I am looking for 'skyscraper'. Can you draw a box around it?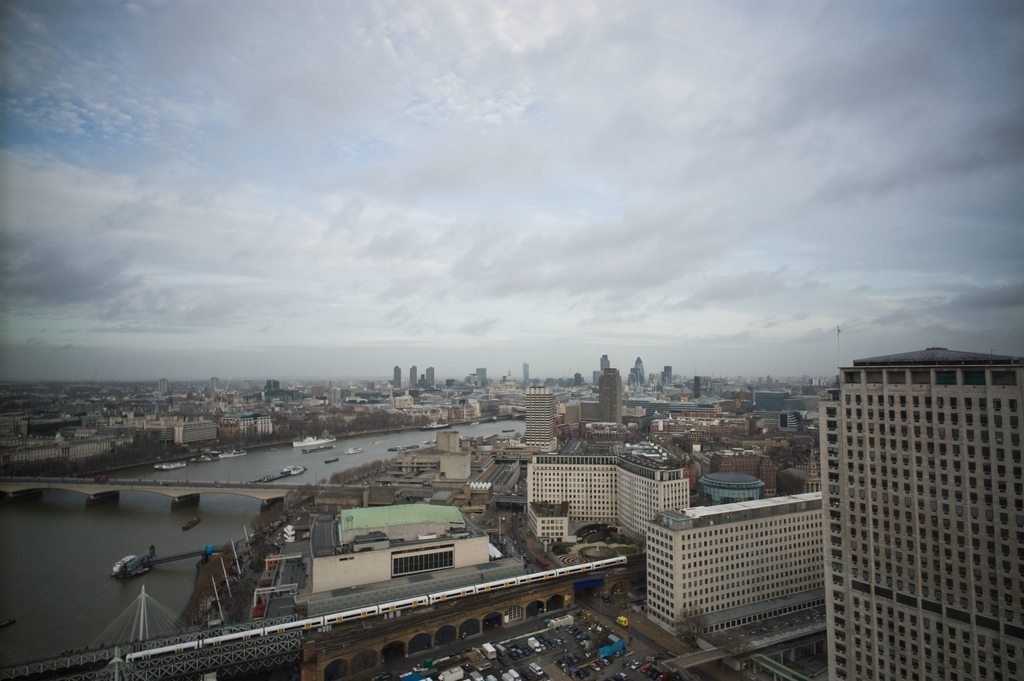
Sure, the bounding box is <region>596, 346, 612, 372</region>.
